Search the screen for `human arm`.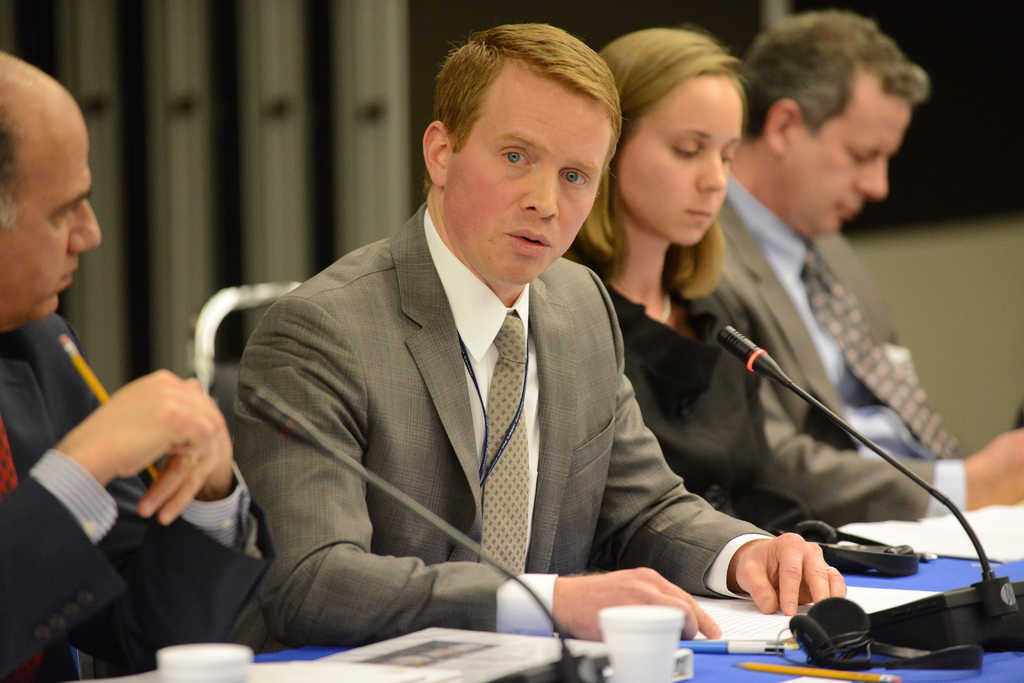
Found at <region>758, 377, 1023, 531</region>.
